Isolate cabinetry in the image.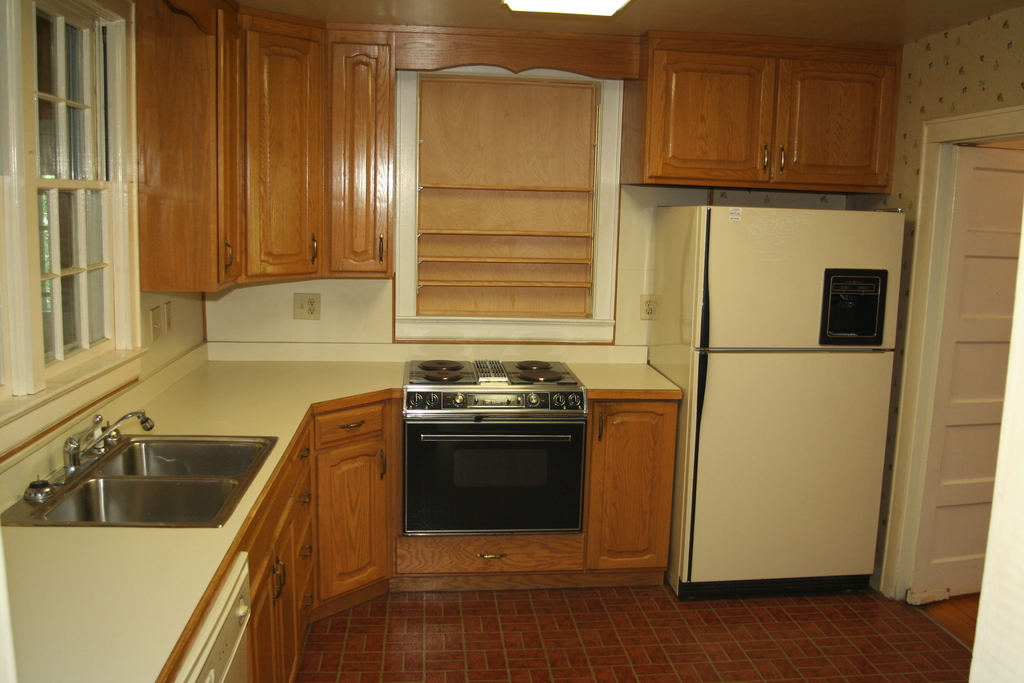
Isolated region: 151:381:404:682.
